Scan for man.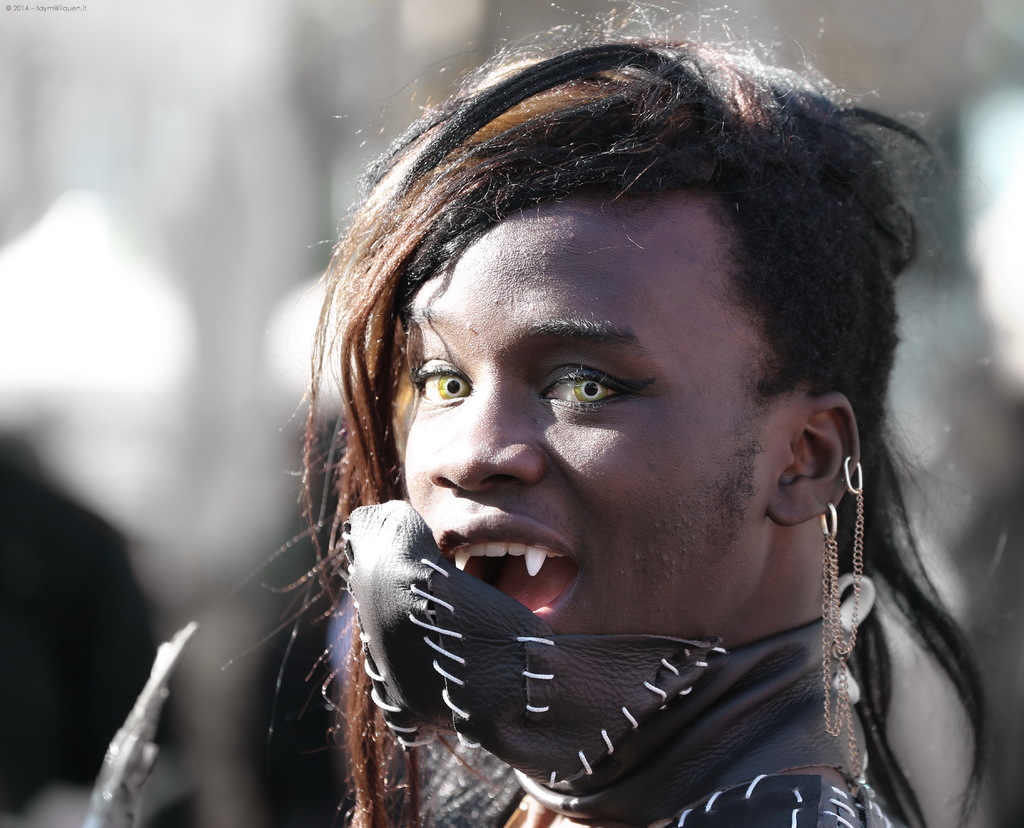
Scan result: bbox(226, 0, 991, 827).
